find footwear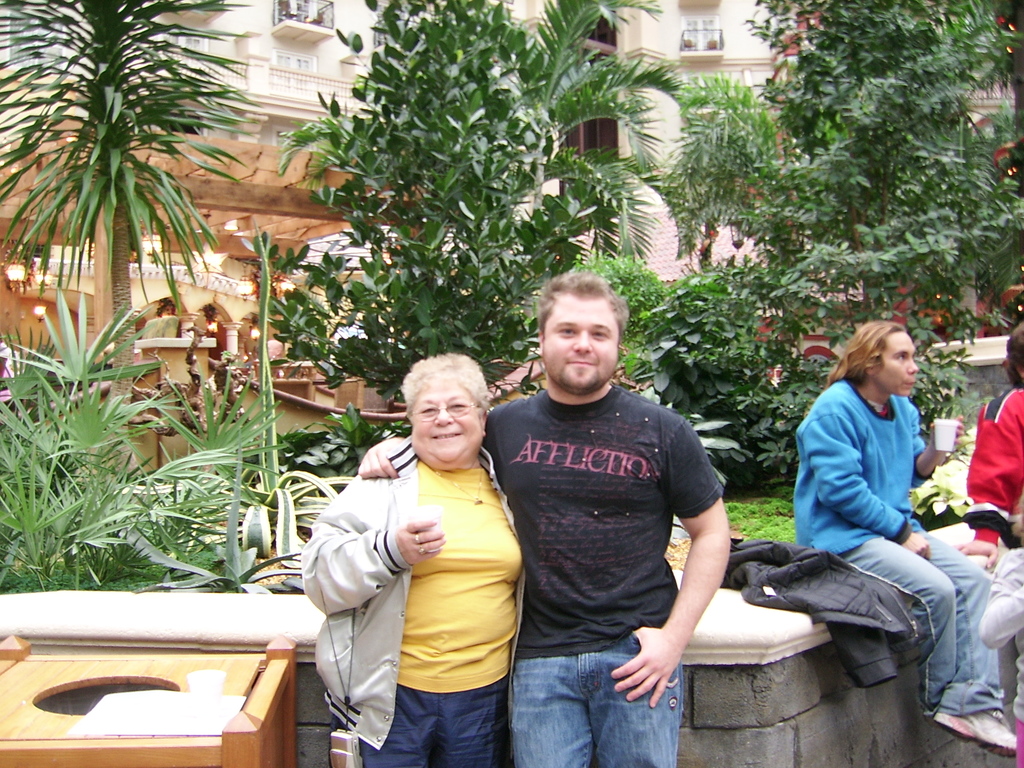
pyautogui.locateOnScreen(928, 709, 1020, 761)
